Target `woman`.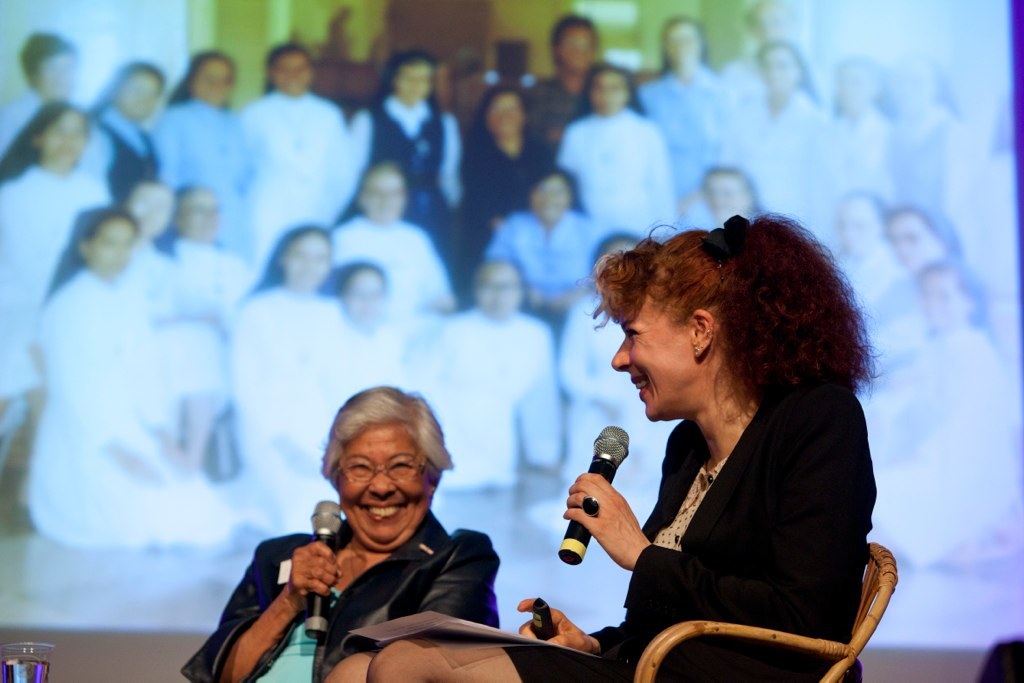
Target region: Rect(25, 203, 237, 548).
